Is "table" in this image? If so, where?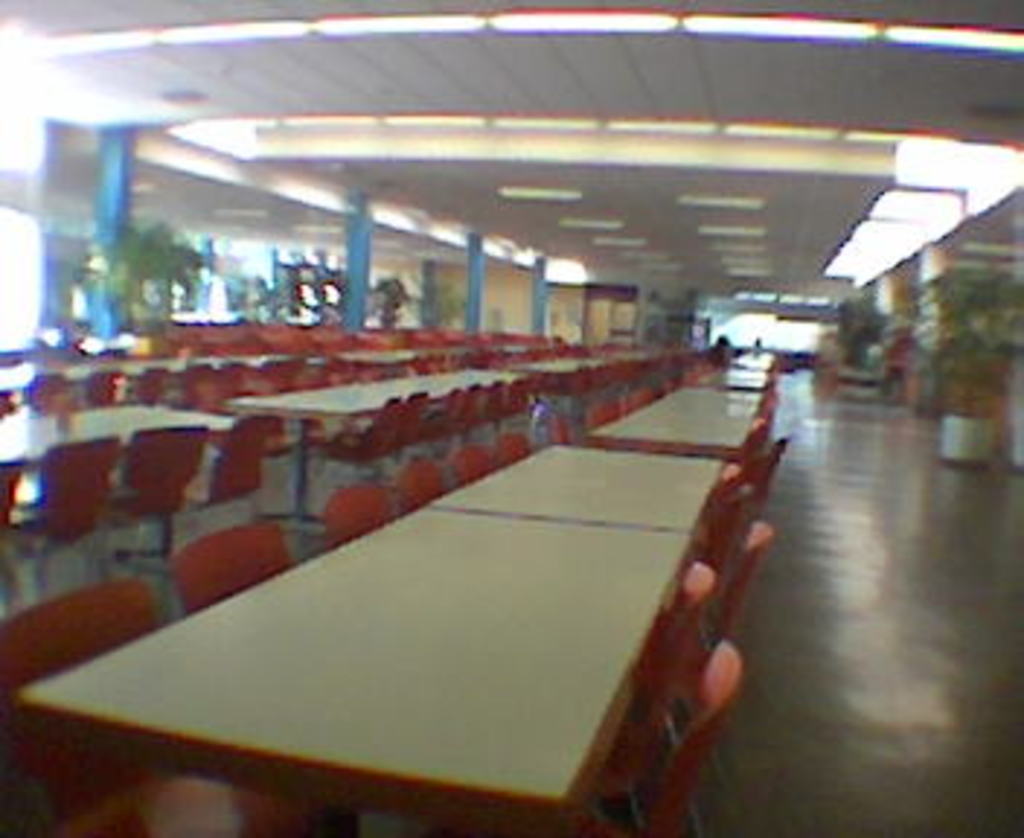
Yes, at <region>3, 372, 239, 579</region>.
